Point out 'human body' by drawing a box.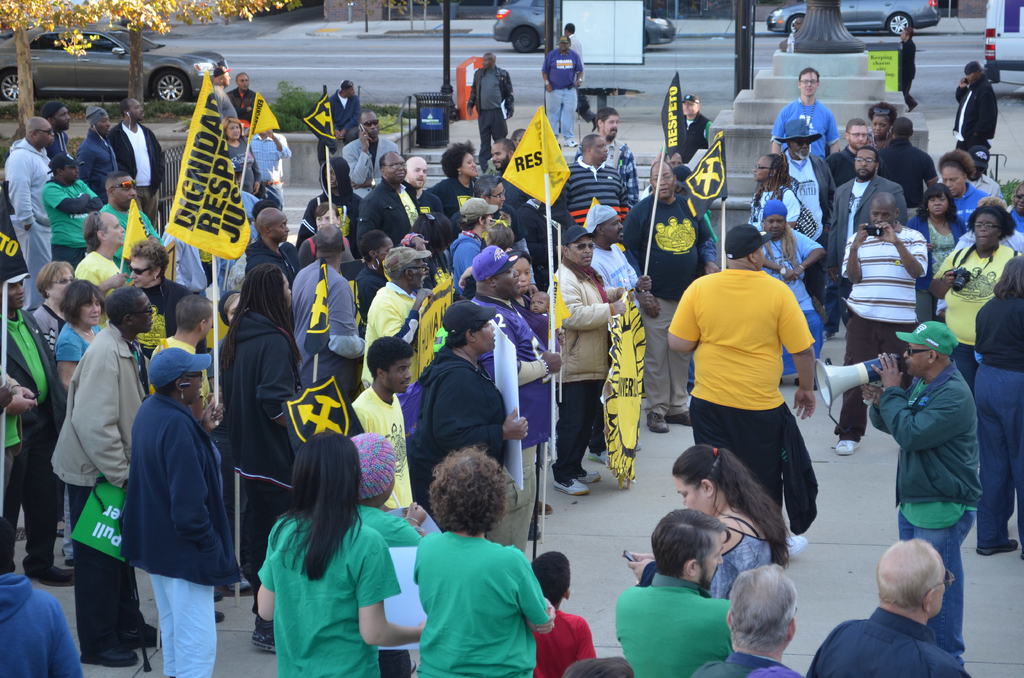
{"x1": 545, "y1": 29, "x2": 588, "y2": 144}.
